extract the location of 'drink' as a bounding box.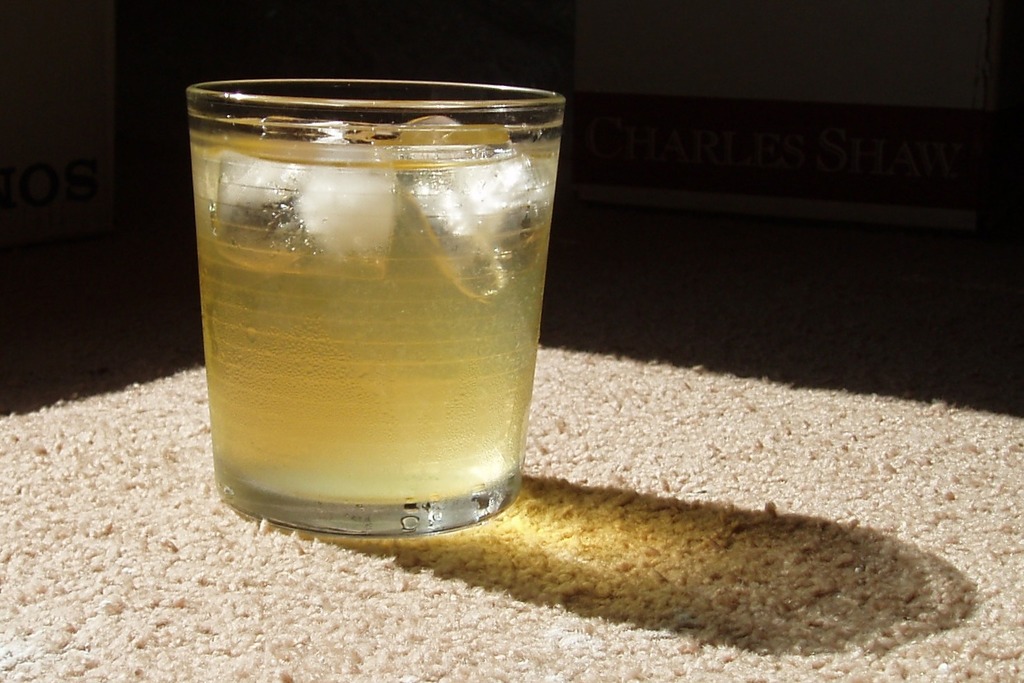
detection(188, 116, 560, 503).
